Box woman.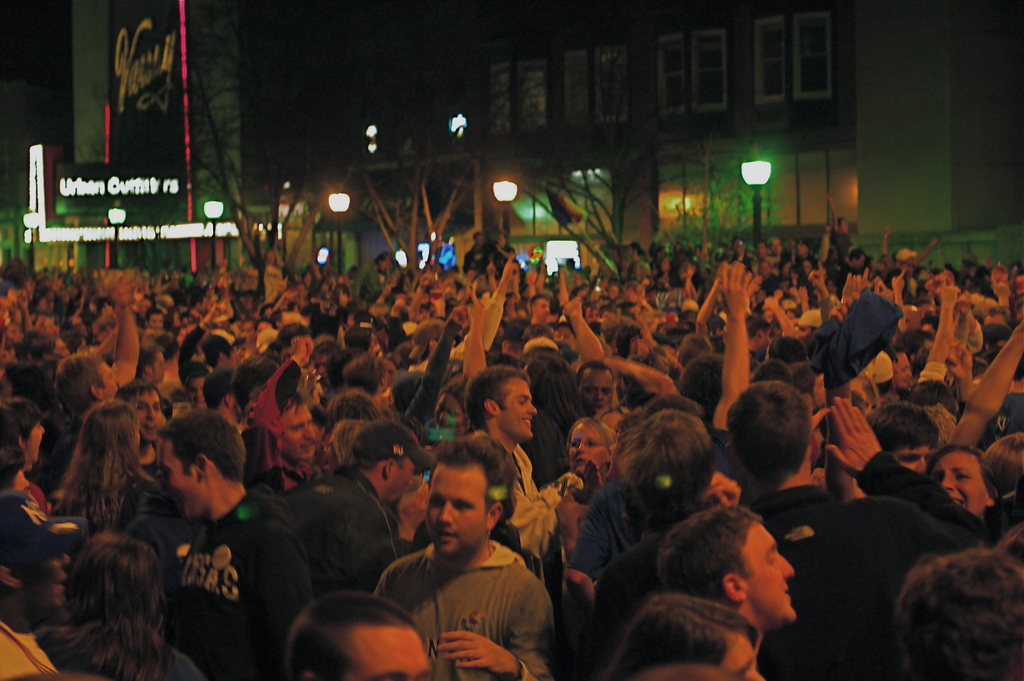
rect(32, 514, 184, 677).
